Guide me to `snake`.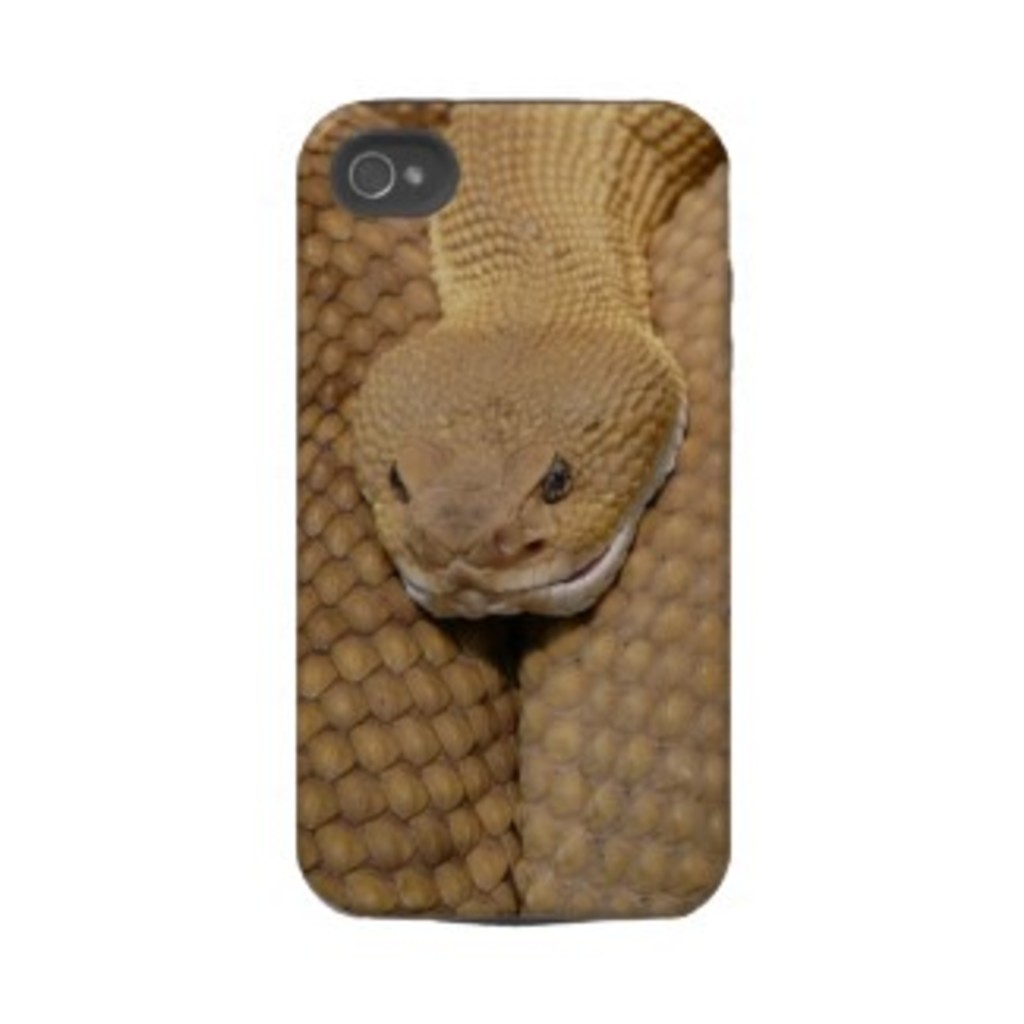
Guidance: 290 95 731 920.
